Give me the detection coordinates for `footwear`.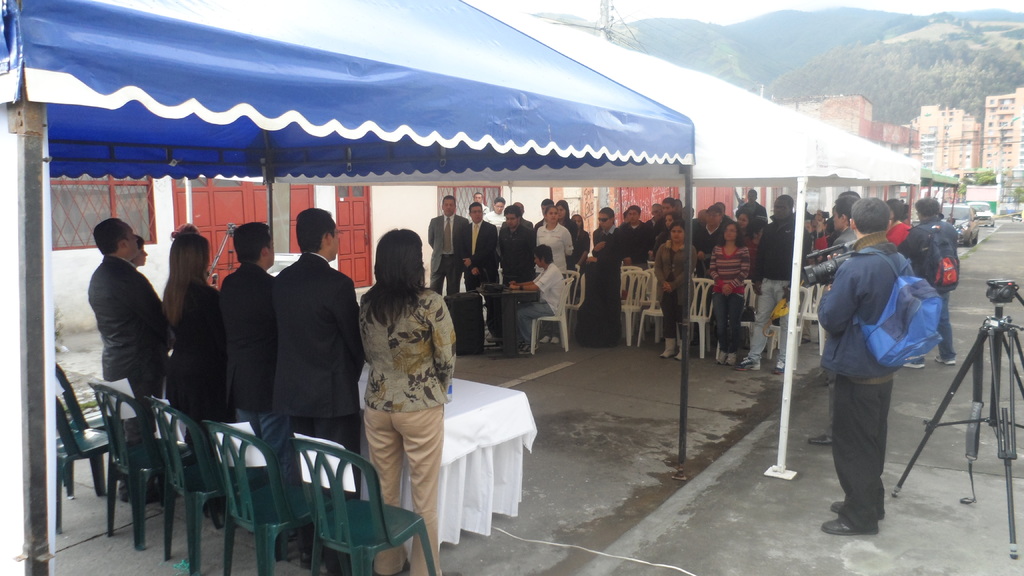
674,335,691,361.
